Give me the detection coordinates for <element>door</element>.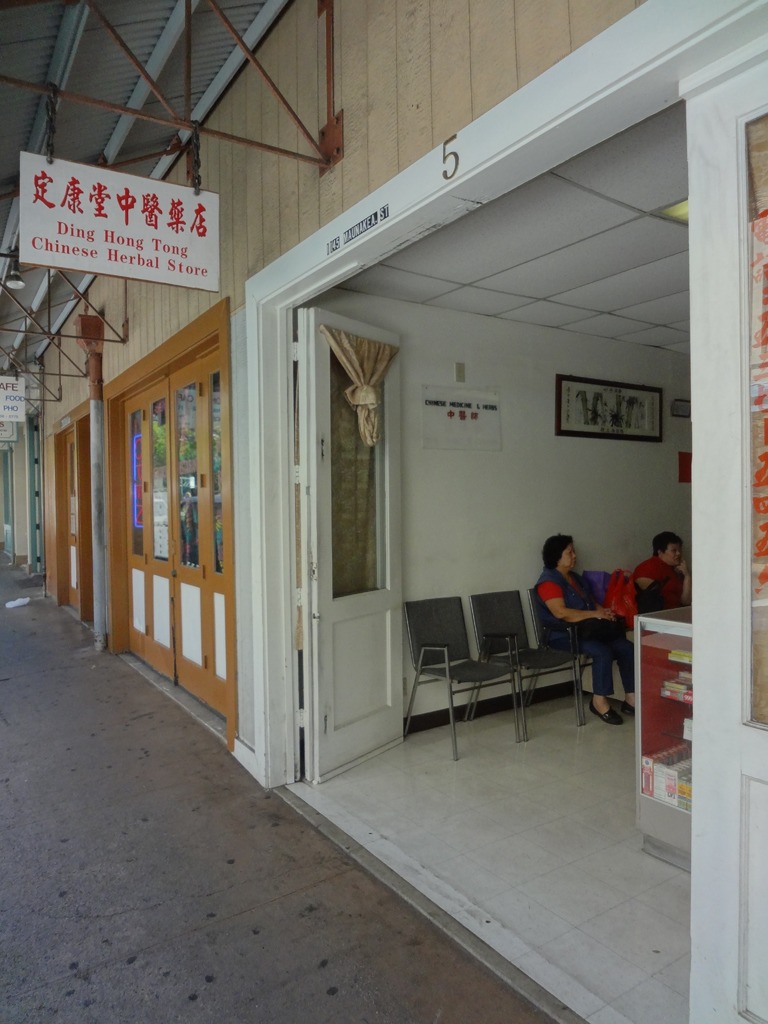
bbox=[287, 308, 406, 775].
